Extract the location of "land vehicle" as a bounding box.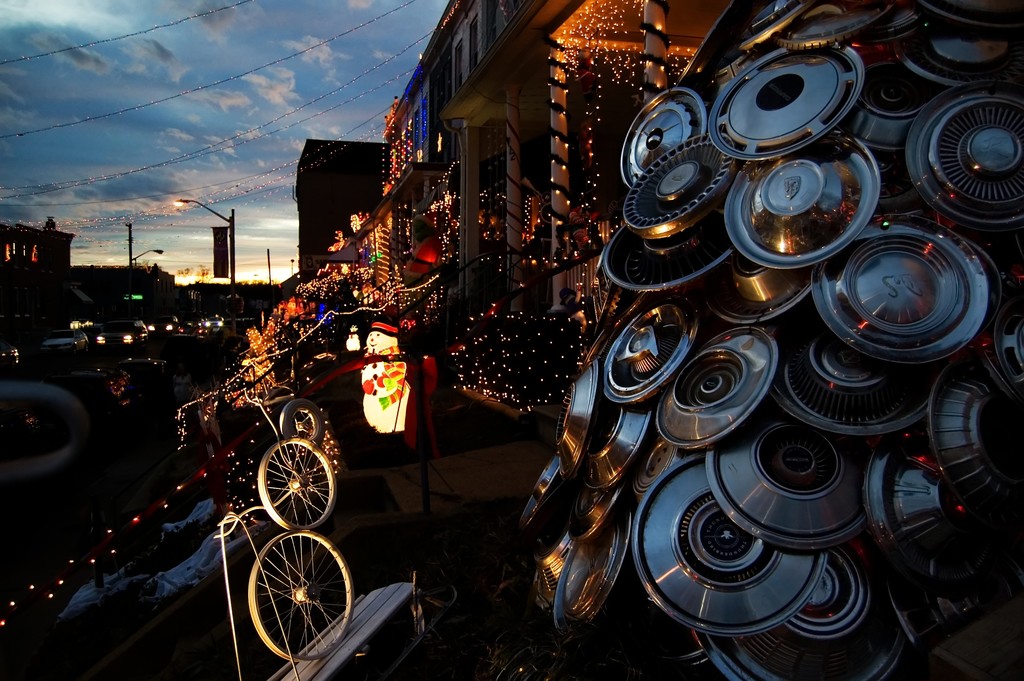
(205, 313, 225, 329).
